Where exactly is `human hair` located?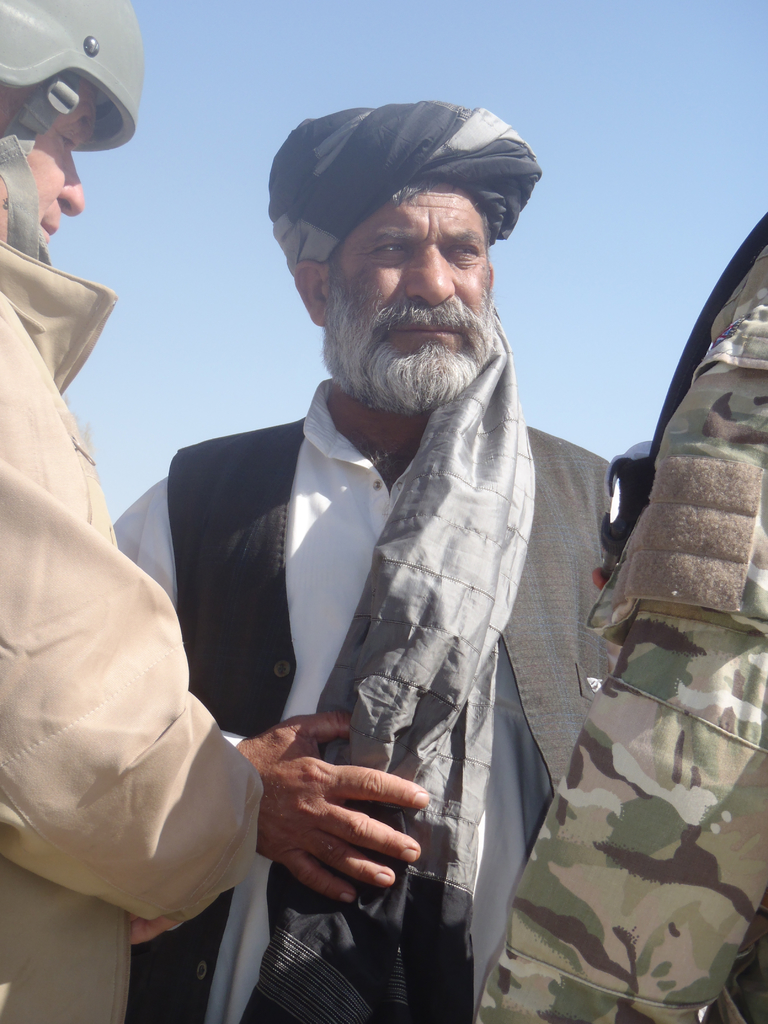
Its bounding box is left=383, top=168, right=441, bottom=211.
